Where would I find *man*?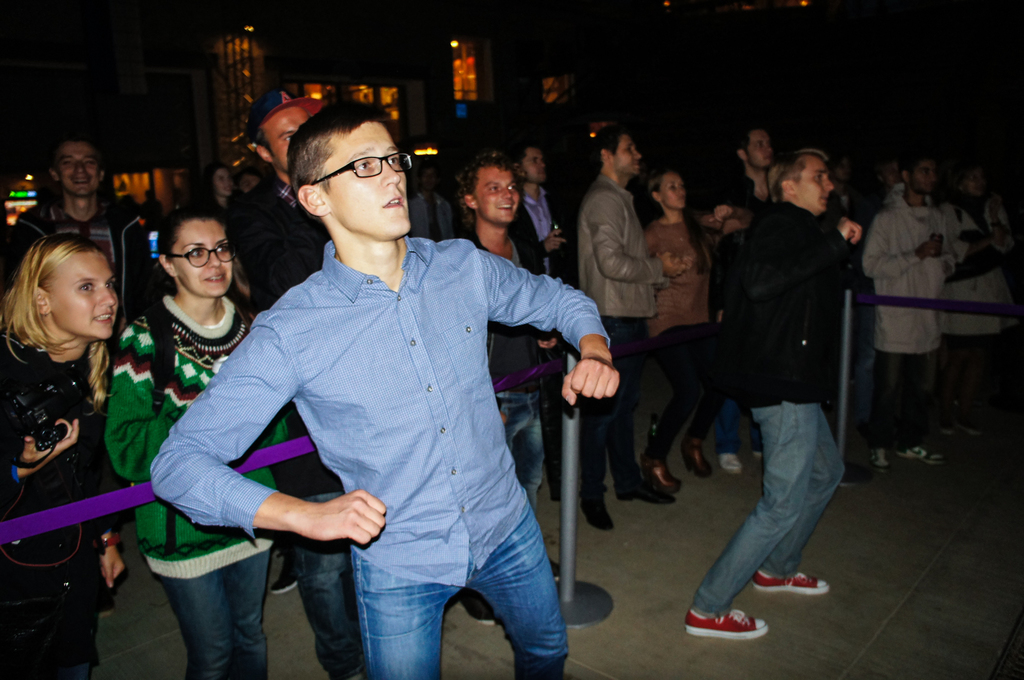
At <region>227, 100, 316, 593</region>.
